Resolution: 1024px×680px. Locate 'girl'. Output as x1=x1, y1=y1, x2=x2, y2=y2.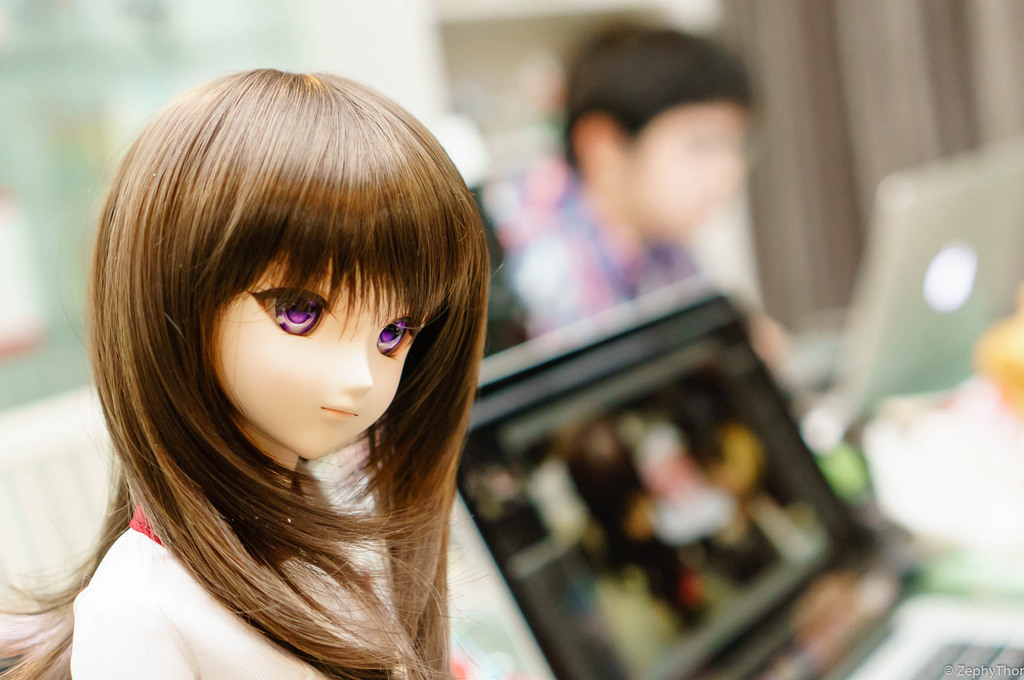
x1=0, y1=60, x2=486, y2=679.
